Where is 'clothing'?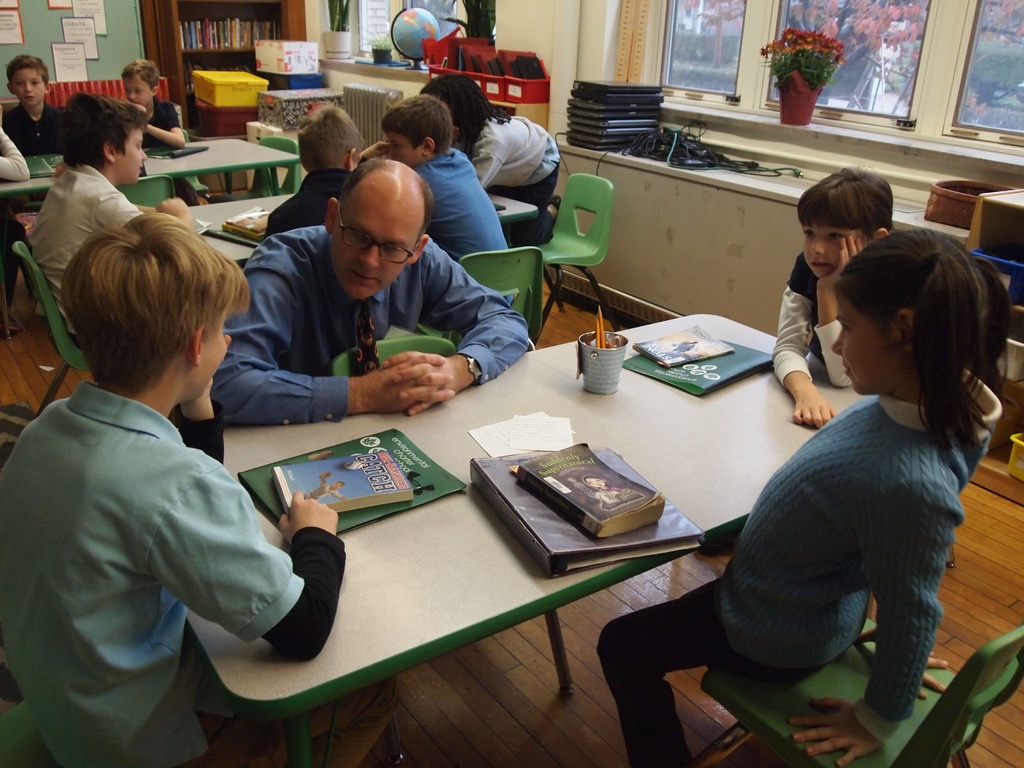
bbox=(3, 98, 65, 163).
